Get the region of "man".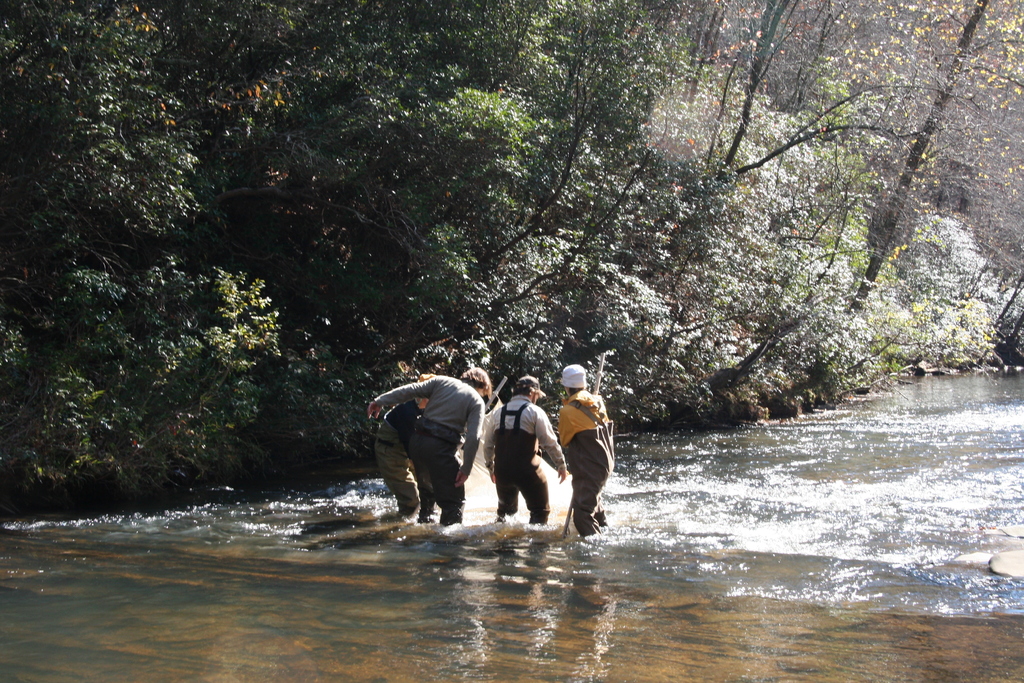
(556, 367, 614, 536).
